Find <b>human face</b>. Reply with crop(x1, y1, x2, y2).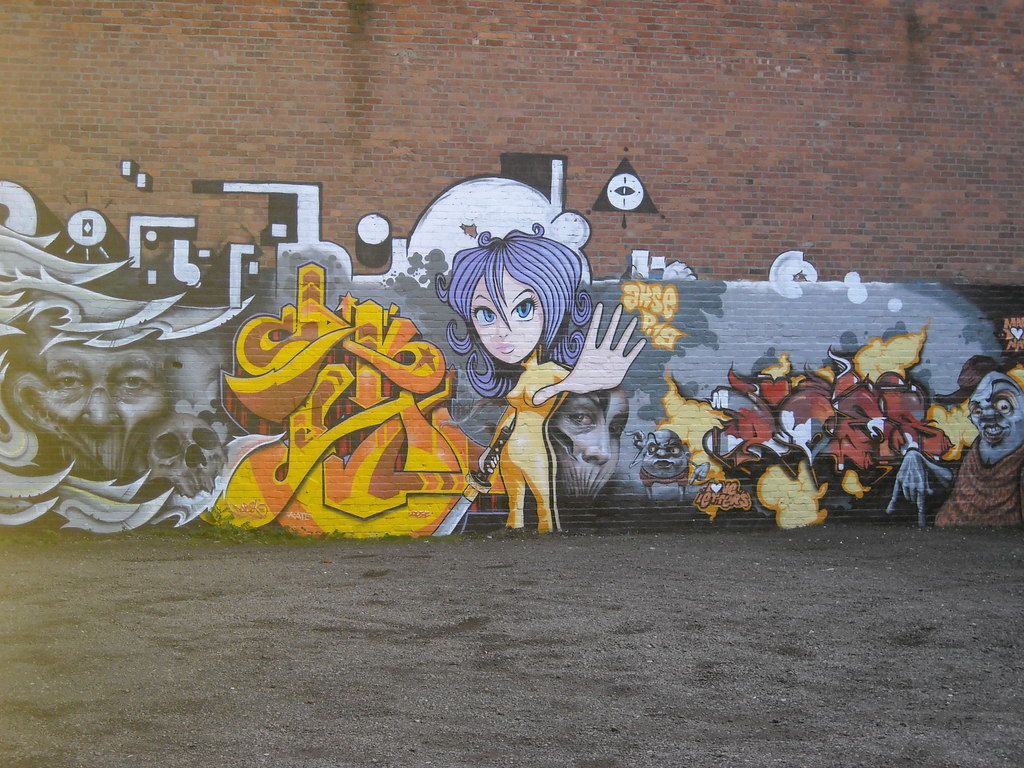
crop(468, 273, 545, 362).
